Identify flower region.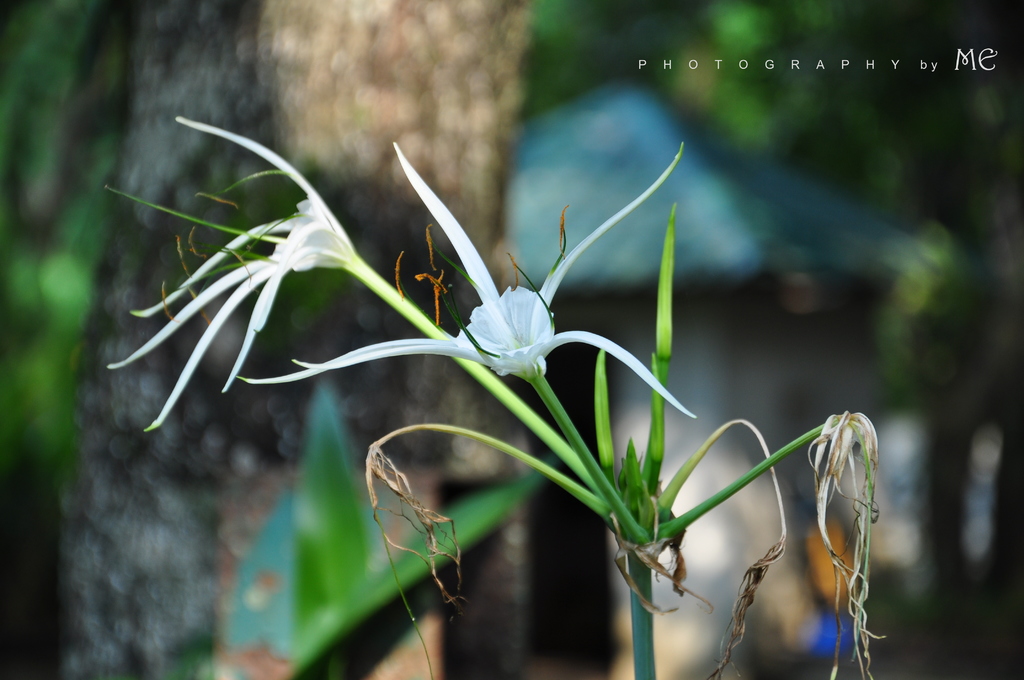
Region: 102, 111, 609, 505.
